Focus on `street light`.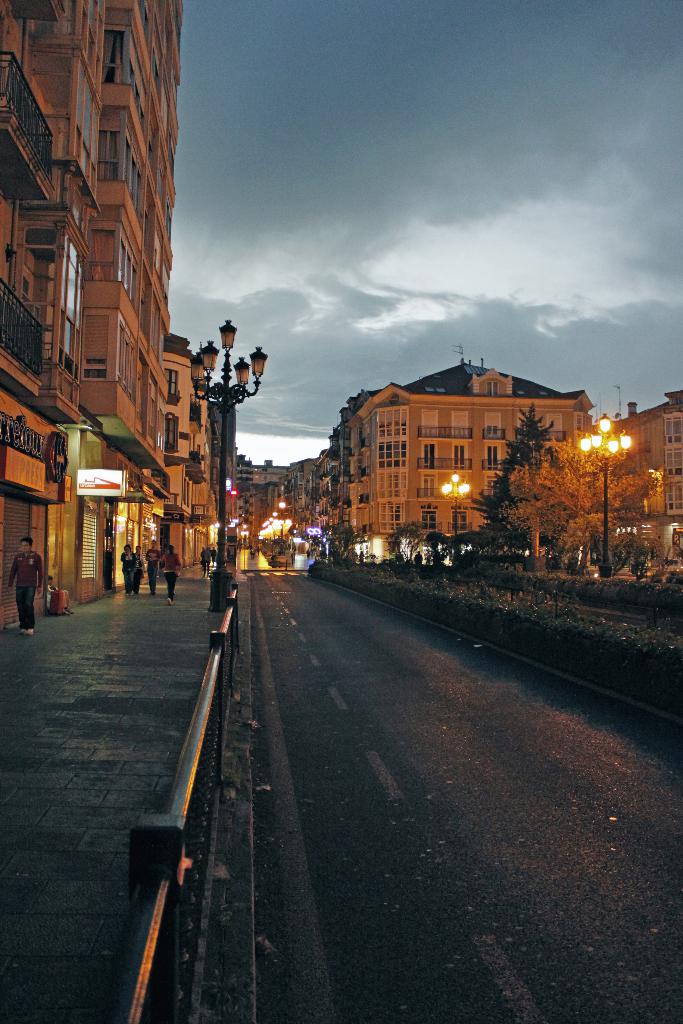
Focused at [x1=571, y1=410, x2=634, y2=583].
